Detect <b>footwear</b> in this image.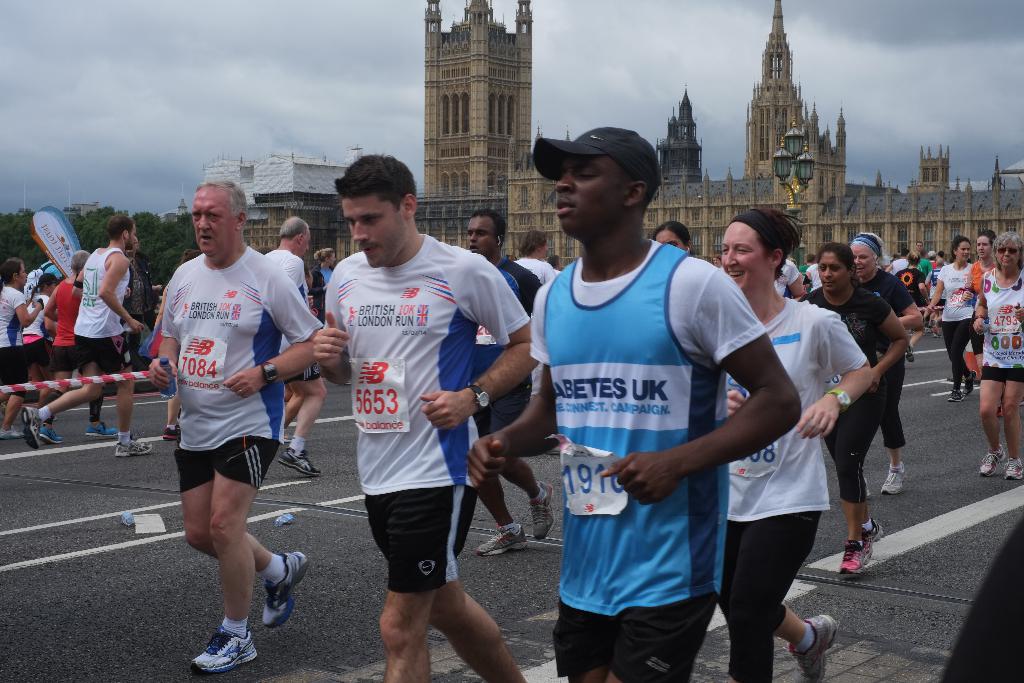
Detection: [20, 405, 40, 452].
